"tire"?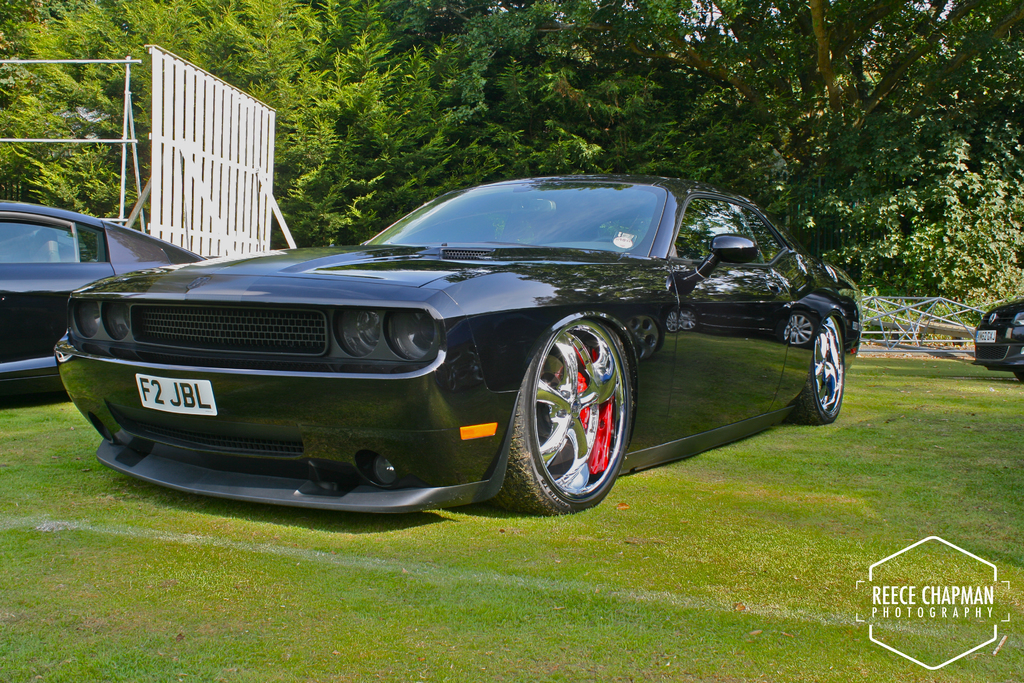
box(793, 316, 844, 424)
